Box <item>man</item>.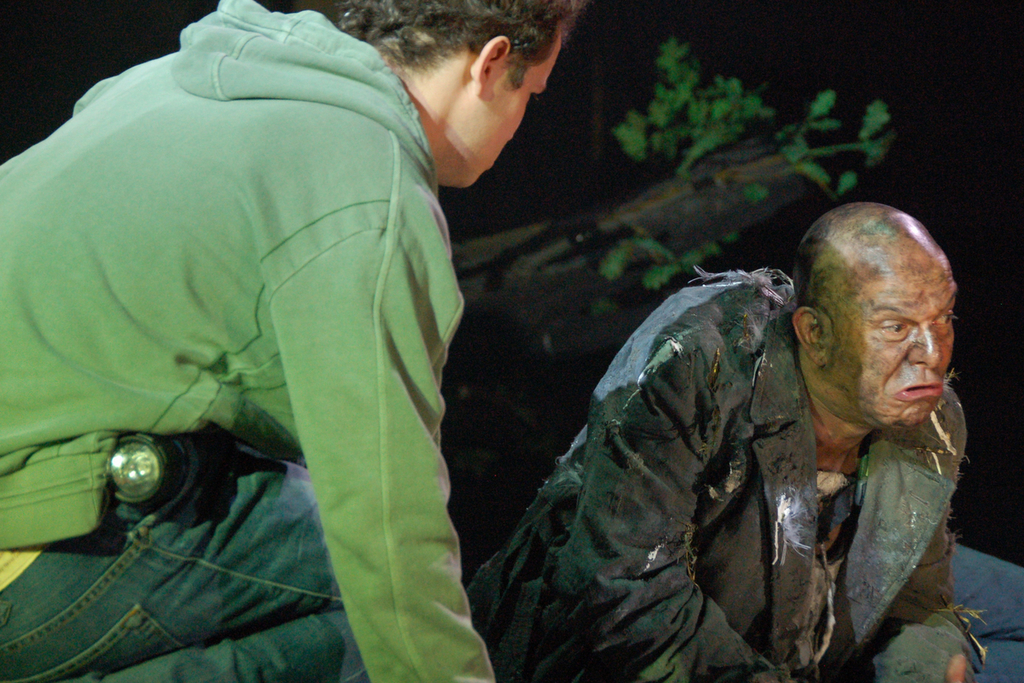
[0, 0, 579, 682].
